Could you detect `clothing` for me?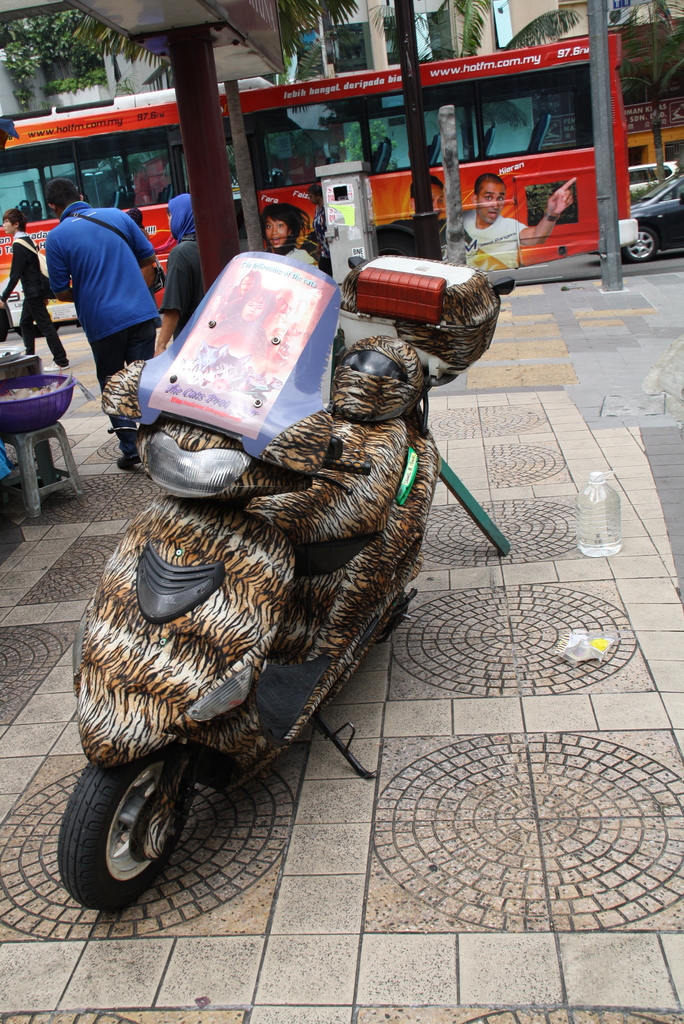
Detection result: box=[160, 234, 204, 341].
